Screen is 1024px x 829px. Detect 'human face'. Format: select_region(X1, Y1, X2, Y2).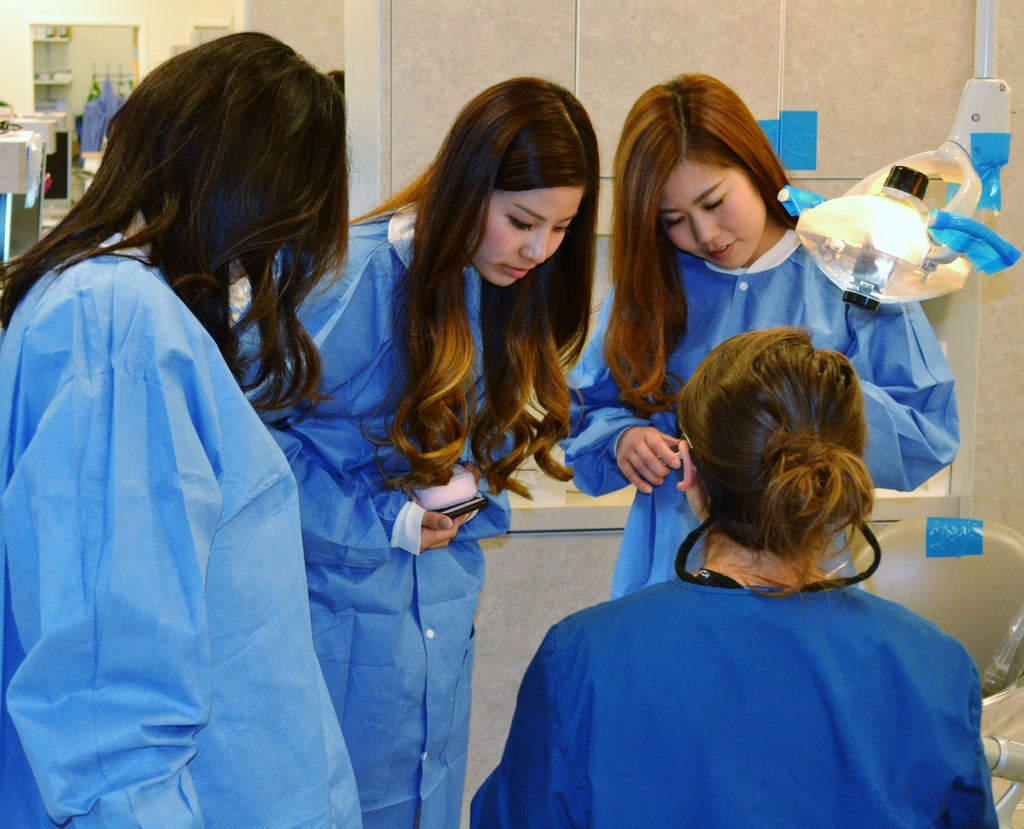
select_region(467, 181, 578, 287).
